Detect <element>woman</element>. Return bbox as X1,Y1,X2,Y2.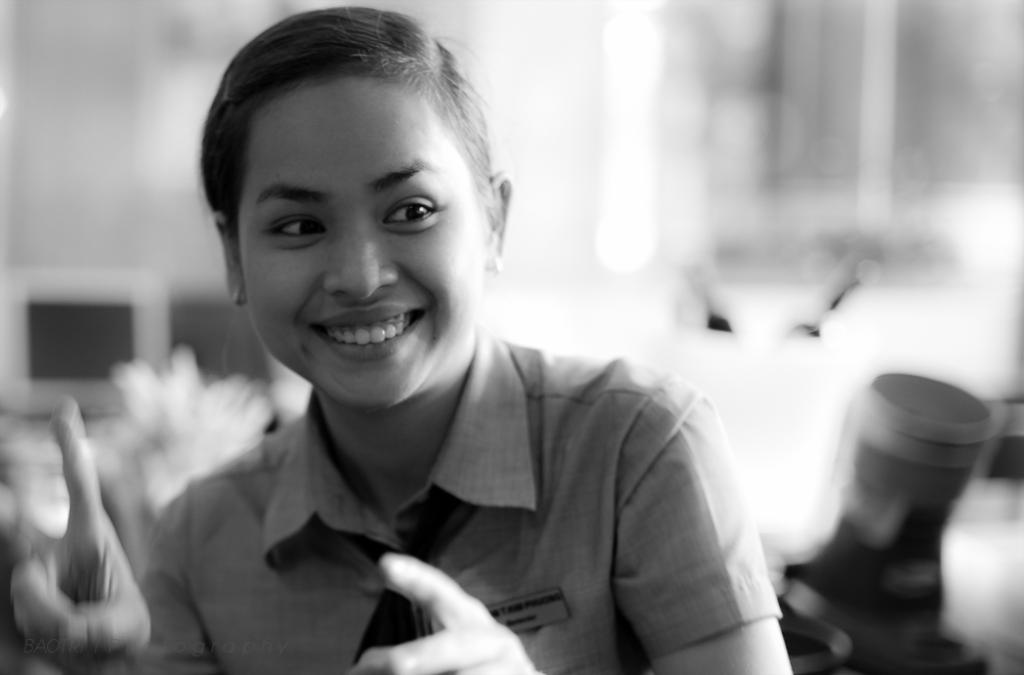
92,29,759,664.
